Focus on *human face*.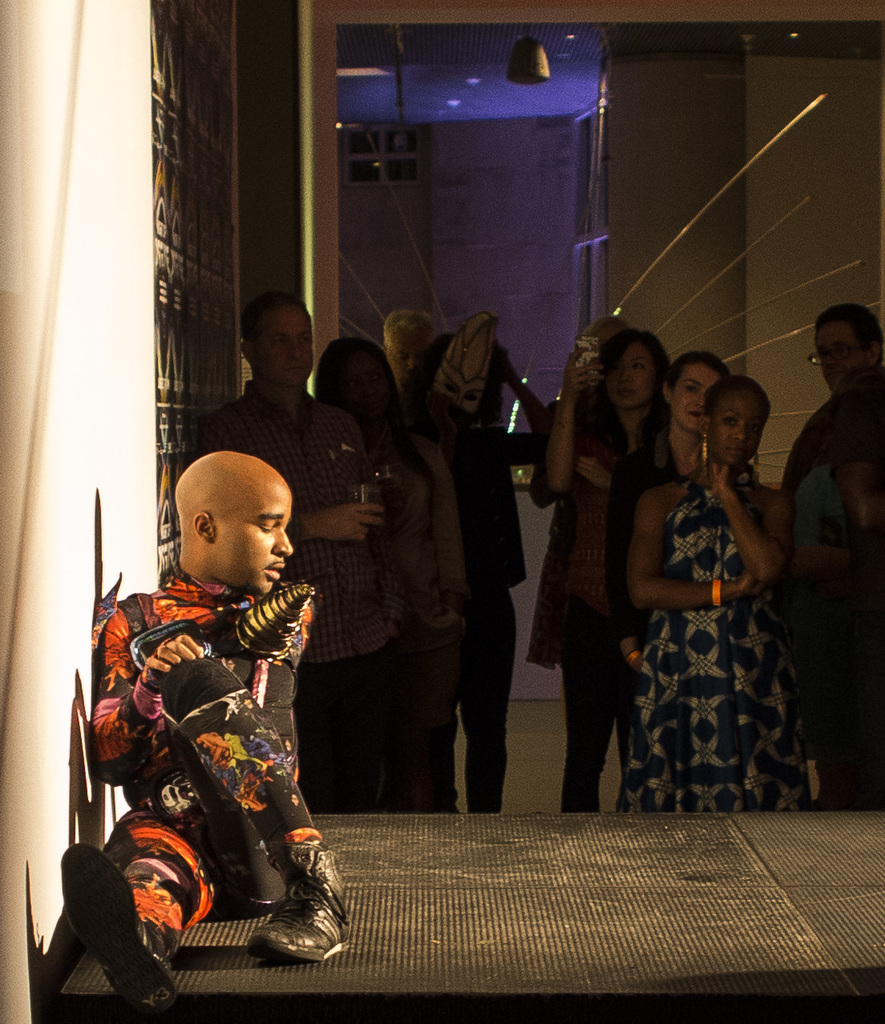
Focused at (left=711, top=389, right=769, bottom=471).
